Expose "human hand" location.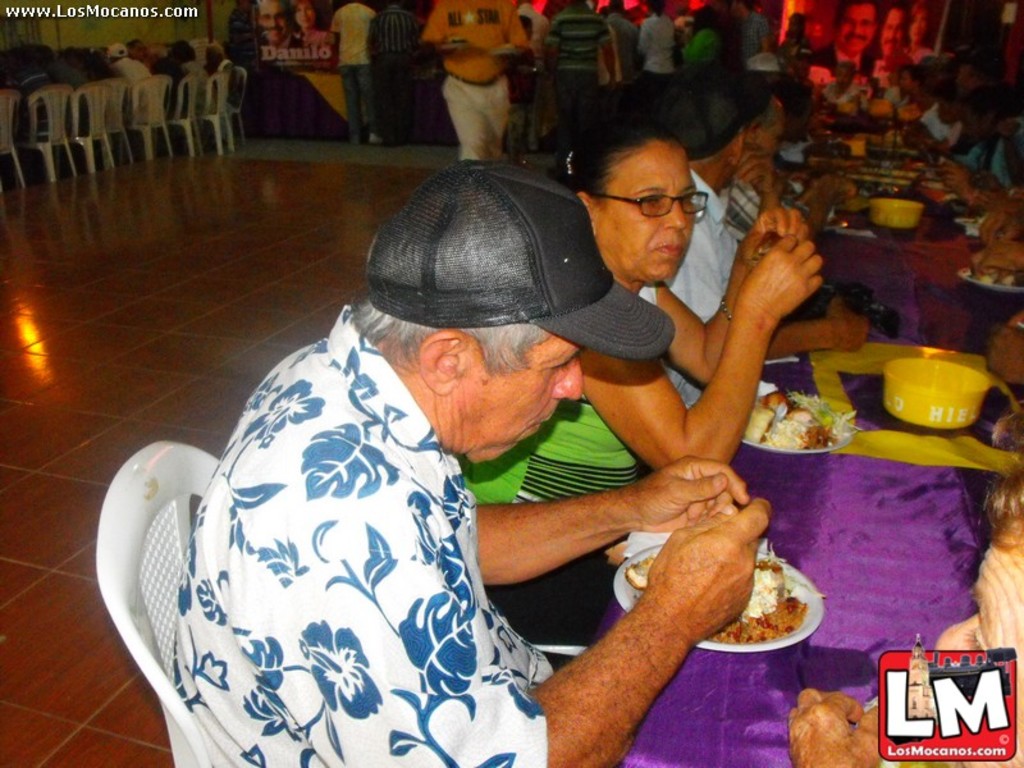
Exposed at [x1=975, y1=192, x2=1012, y2=214].
